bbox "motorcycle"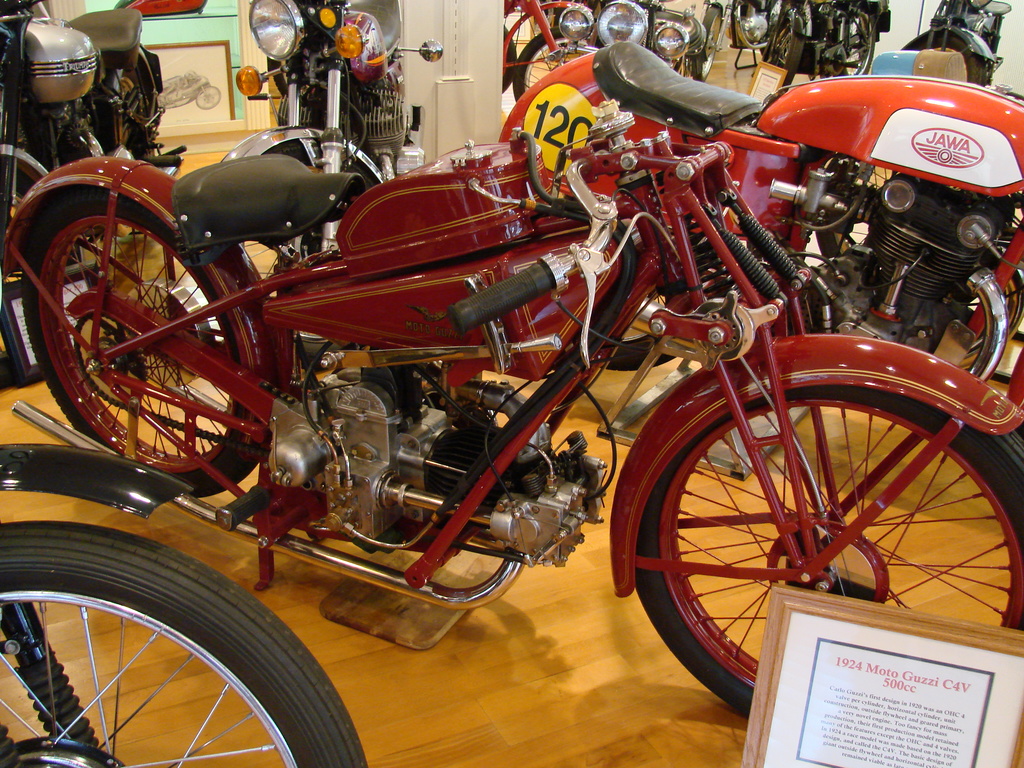
locate(903, 2, 1004, 88)
